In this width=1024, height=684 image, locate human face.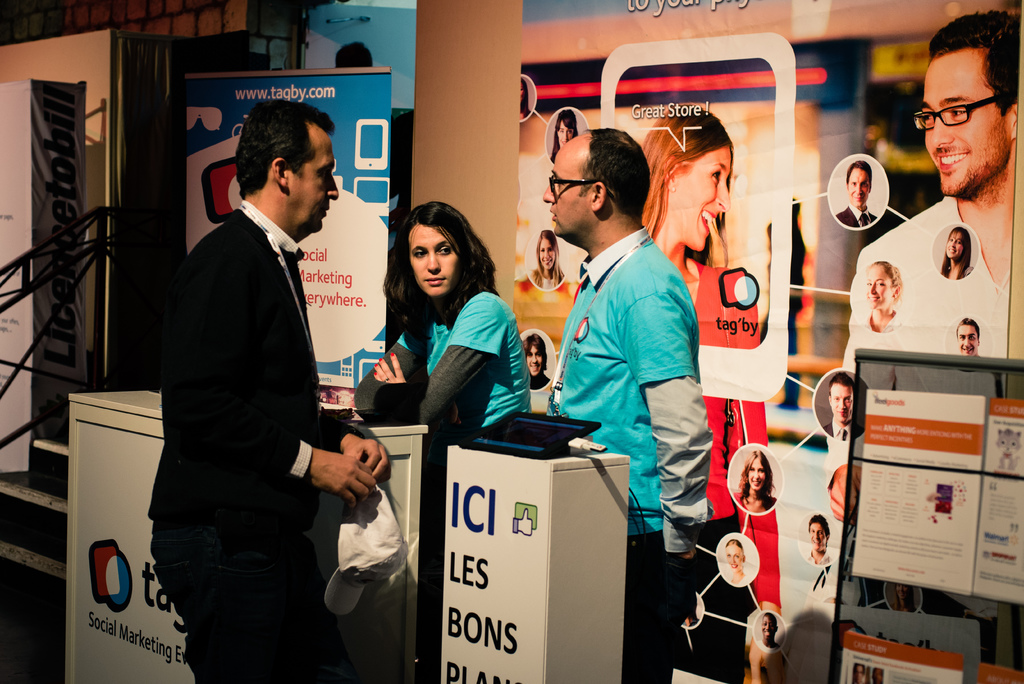
Bounding box: (left=760, top=612, right=774, bottom=638).
